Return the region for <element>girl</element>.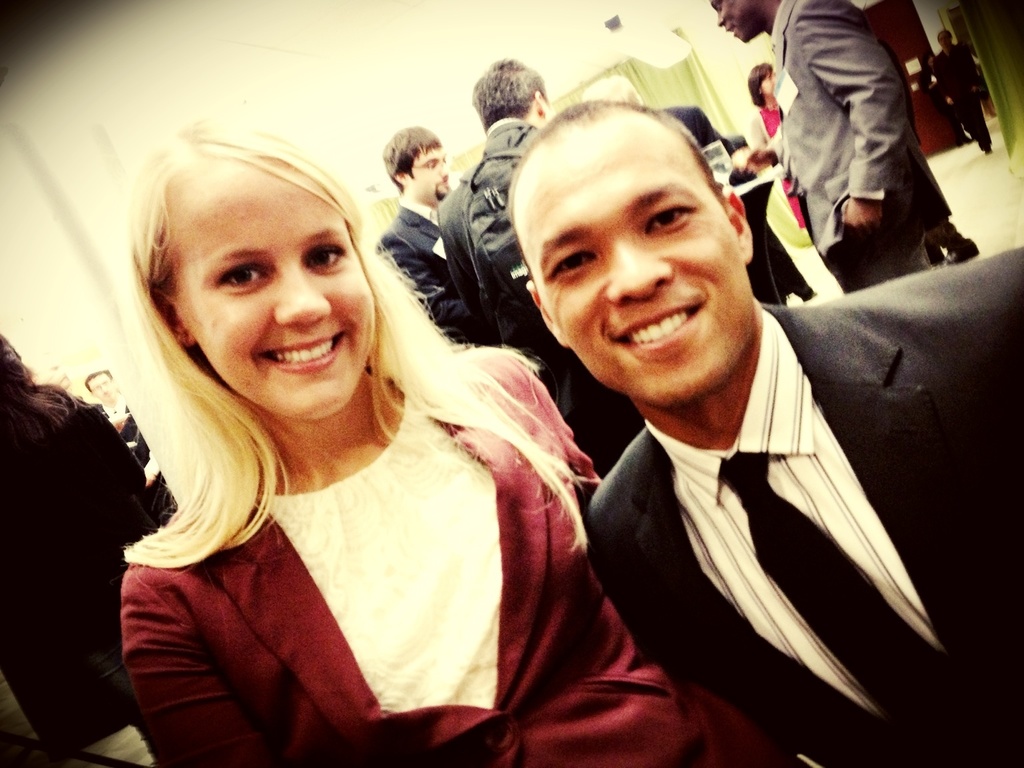
<box>117,129,763,767</box>.
